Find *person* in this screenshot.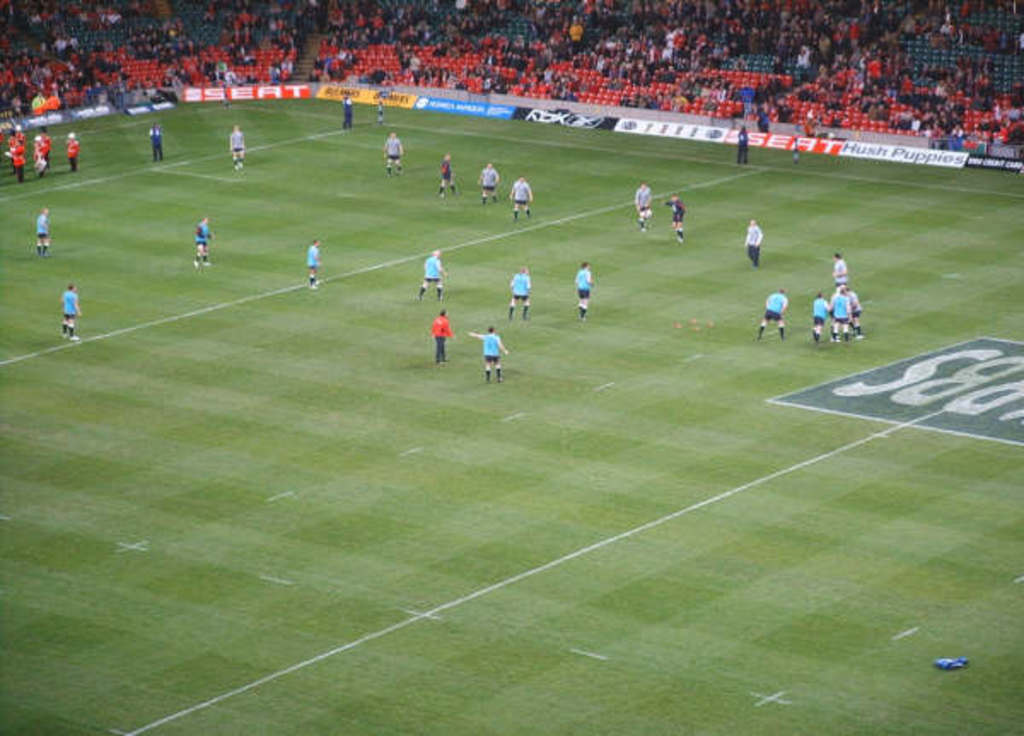
The bounding box for *person* is [662, 198, 683, 239].
